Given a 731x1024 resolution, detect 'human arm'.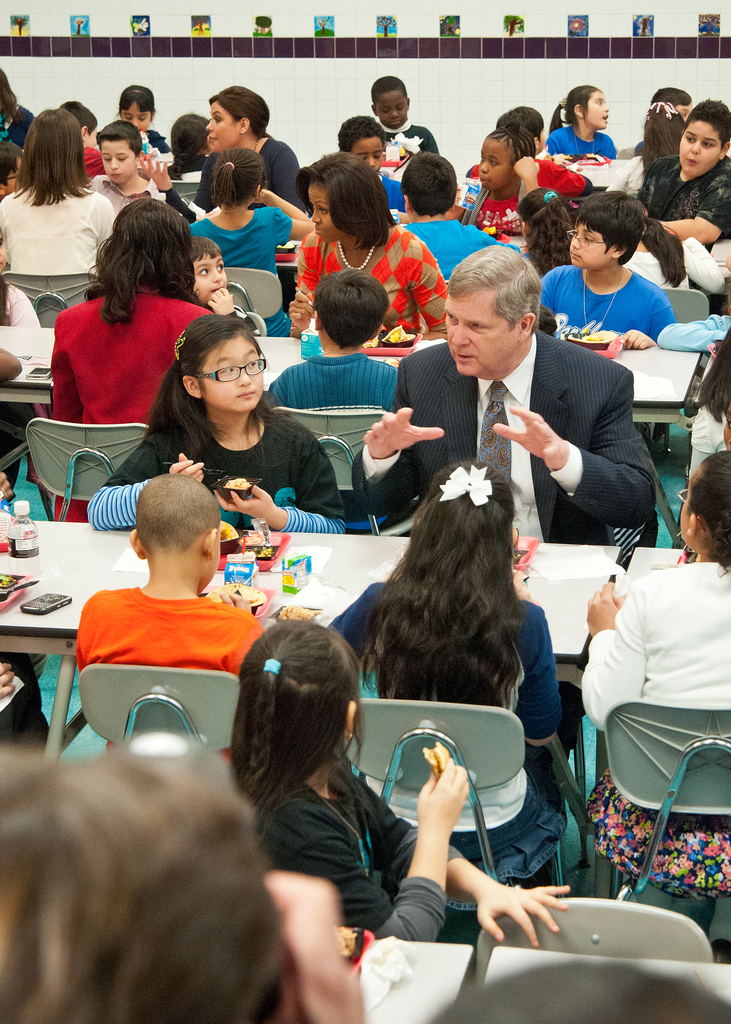
<box>205,455,349,541</box>.
